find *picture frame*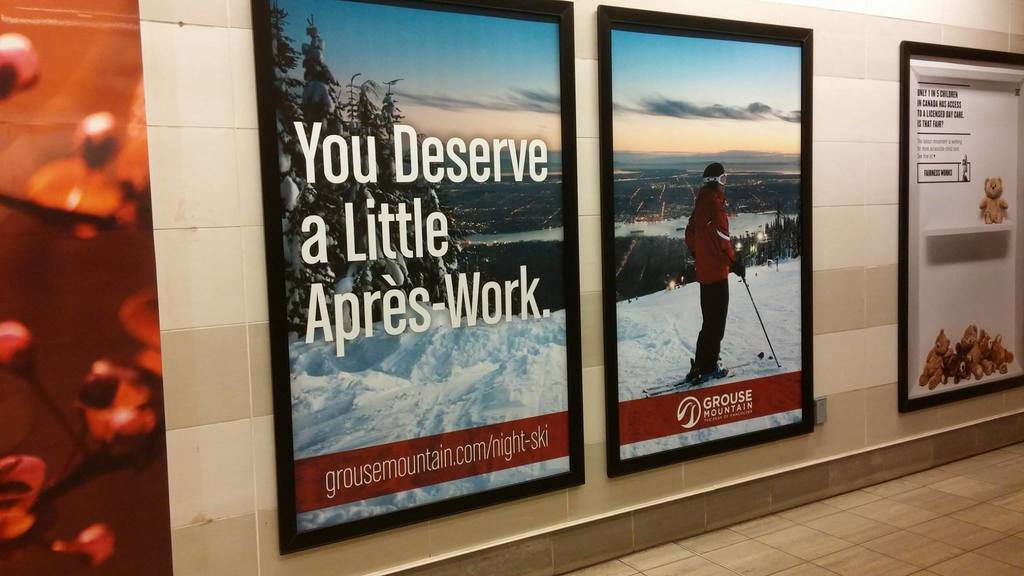
x1=249 y1=2 x2=584 y2=554
